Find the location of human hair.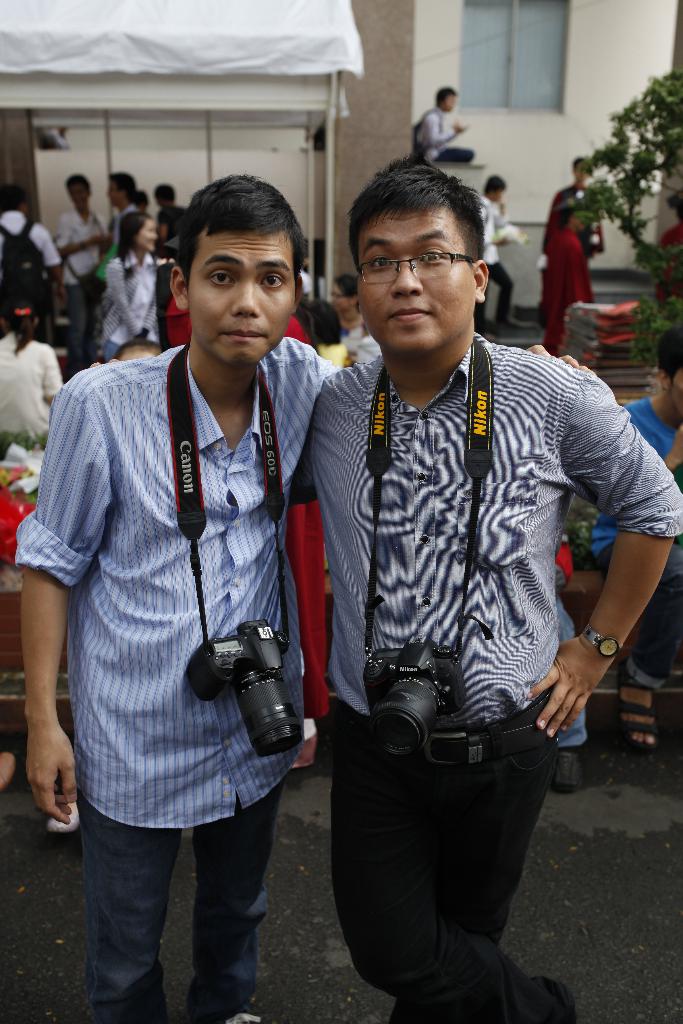
Location: [left=345, top=150, right=497, bottom=290].
